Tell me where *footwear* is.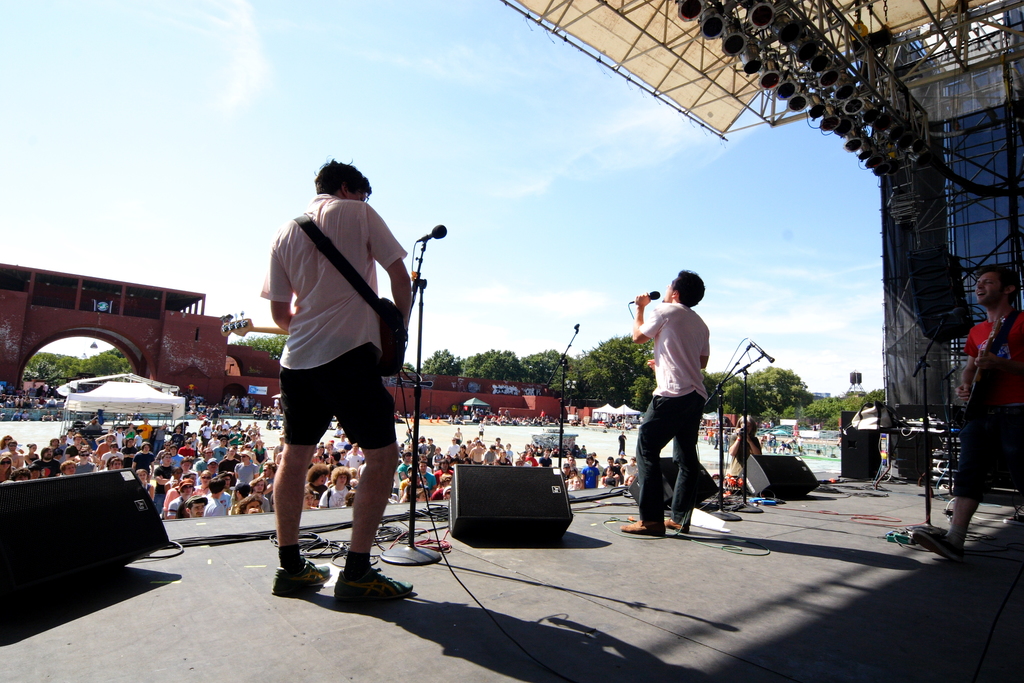
*footwear* is at x1=619 y1=518 x2=661 y2=532.
